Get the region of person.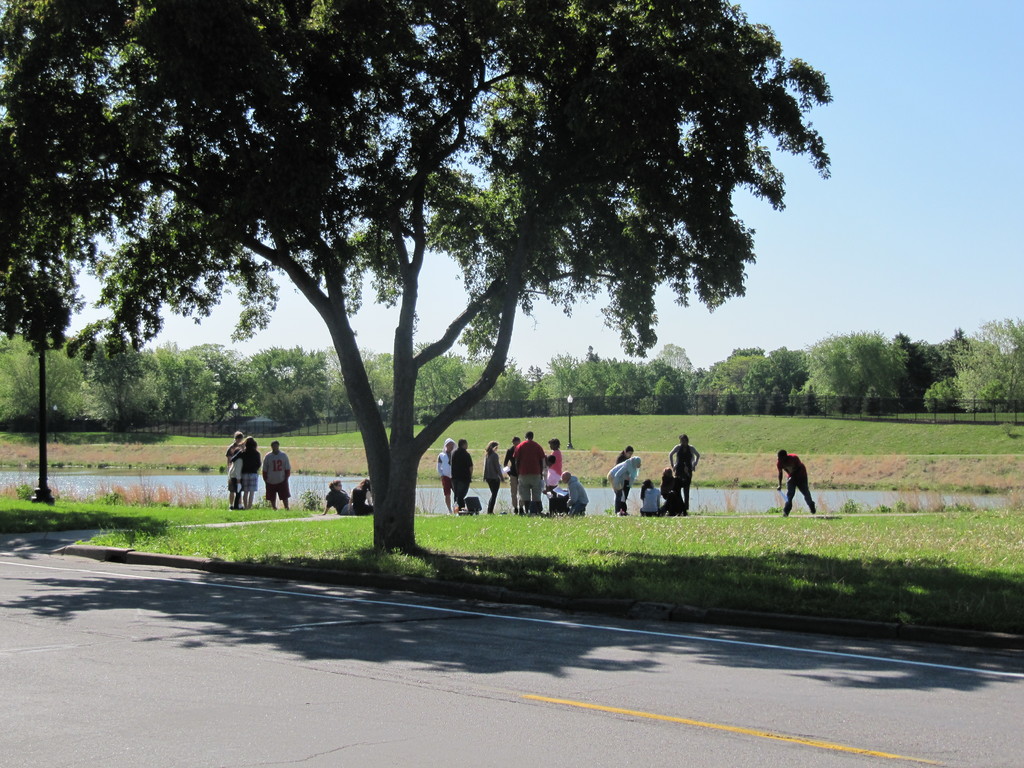
(left=351, top=480, right=374, bottom=517).
